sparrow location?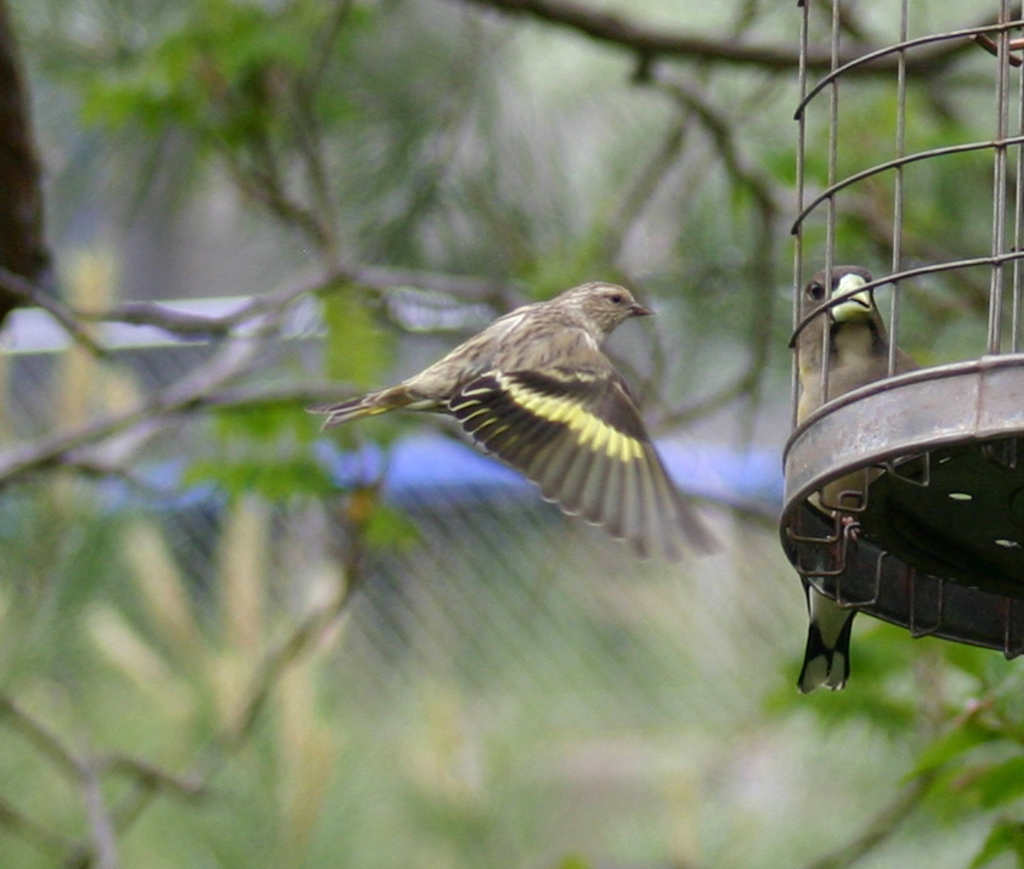
304, 276, 726, 564
